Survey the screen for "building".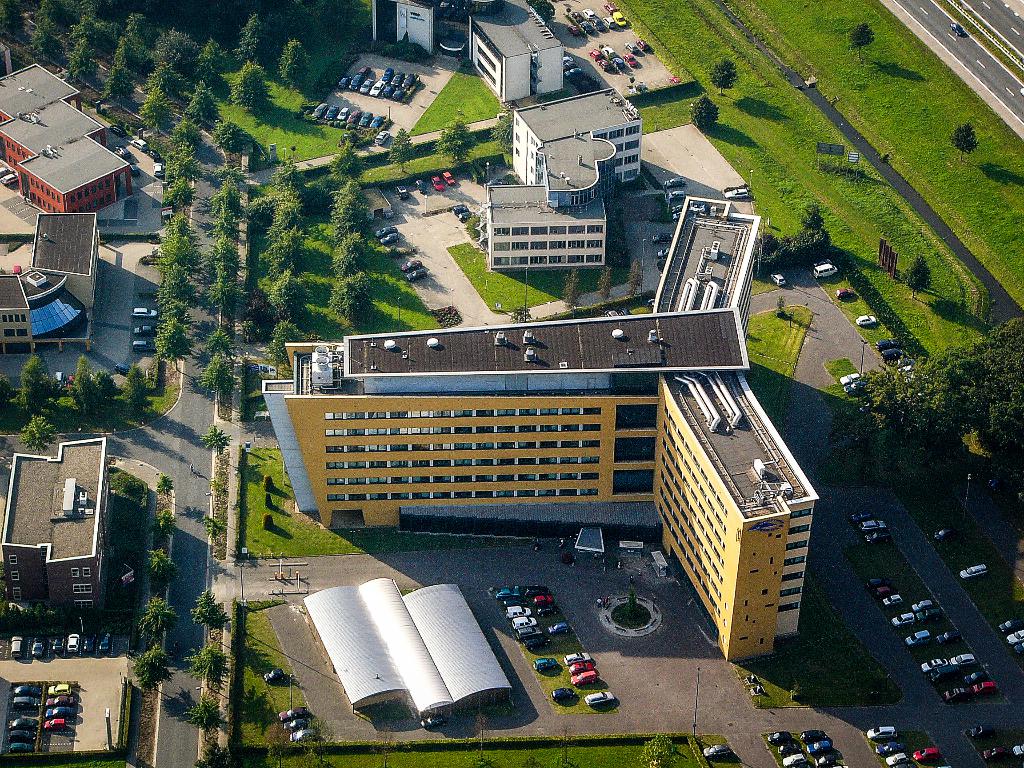
Survey found: 0, 60, 132, 214.
